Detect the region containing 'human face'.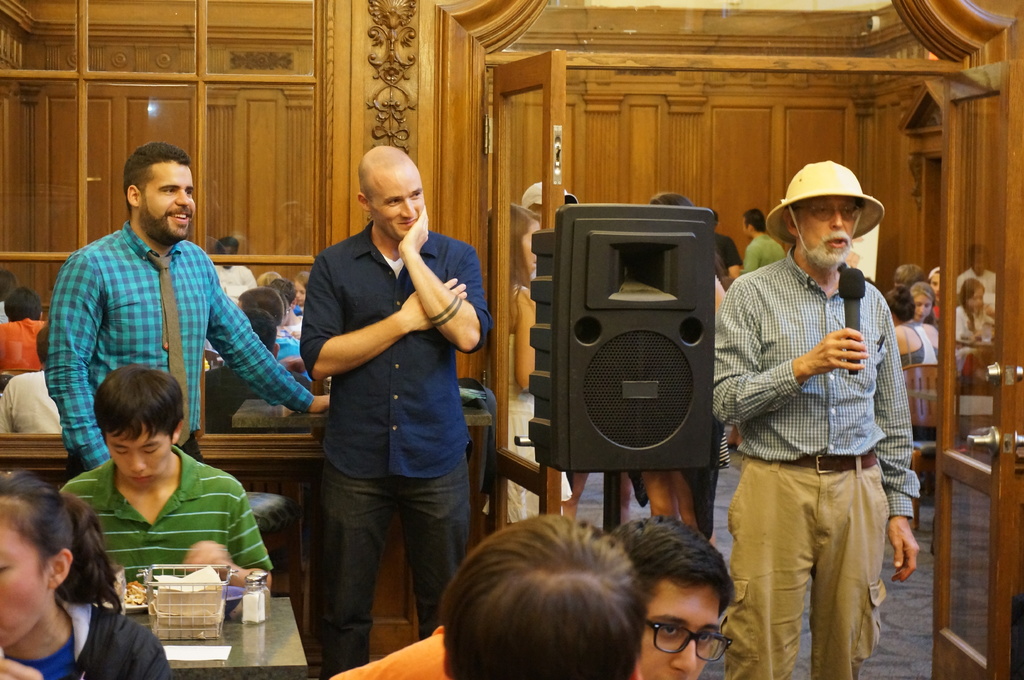
select_region(522, 223, 540, 274).
